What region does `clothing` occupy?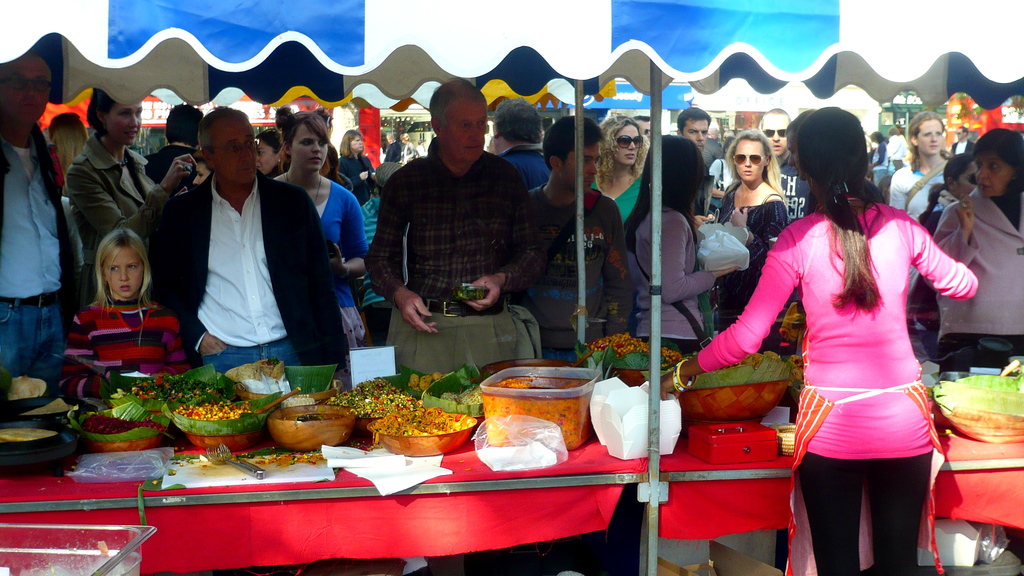
region(503, 140, 544, 178).
